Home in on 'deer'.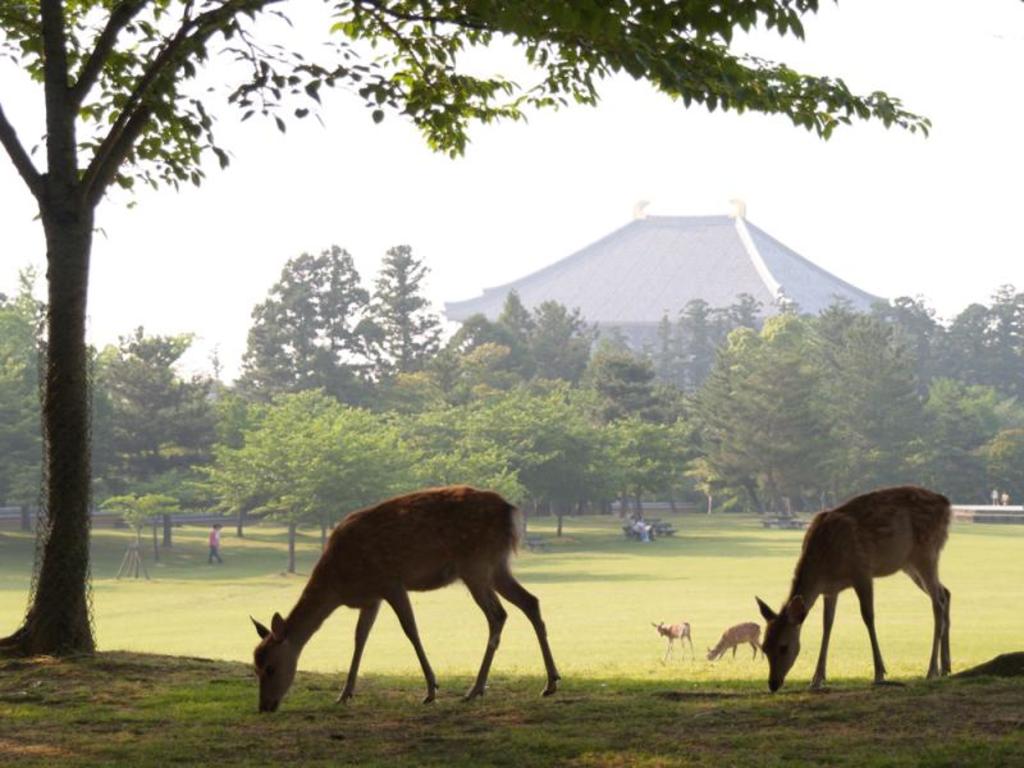
Homed in at rect(703, 622, 763, 663).
